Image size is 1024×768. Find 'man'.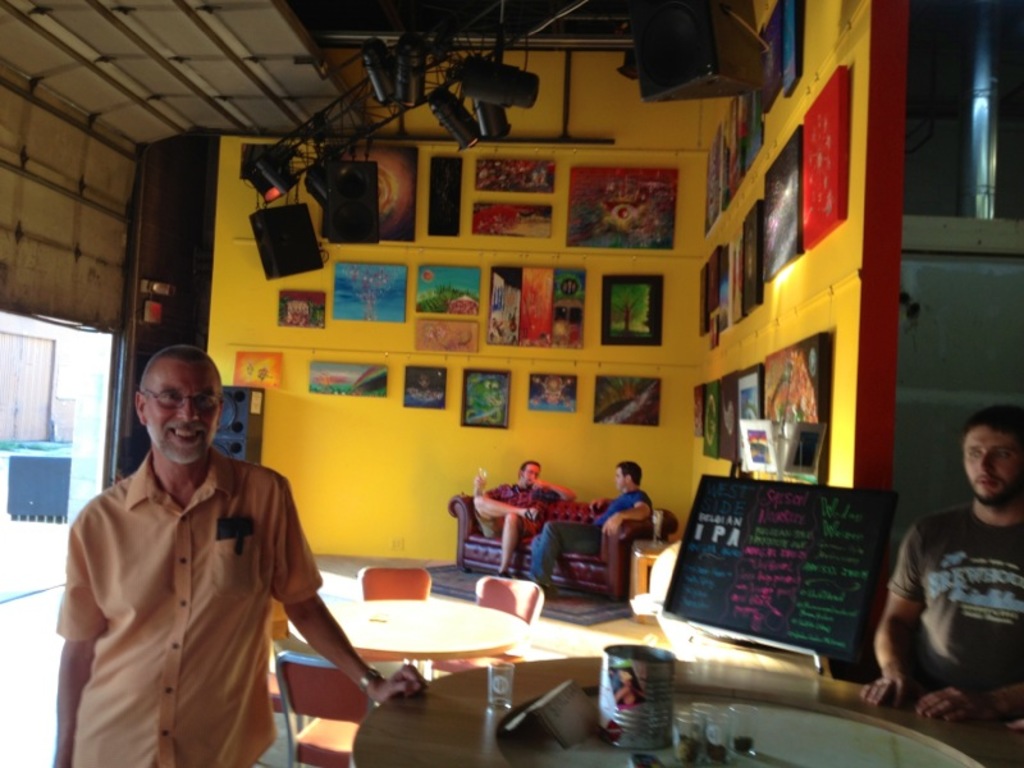
{"left": 474, "top": 462, "right": 547, "bottom": 582}.
